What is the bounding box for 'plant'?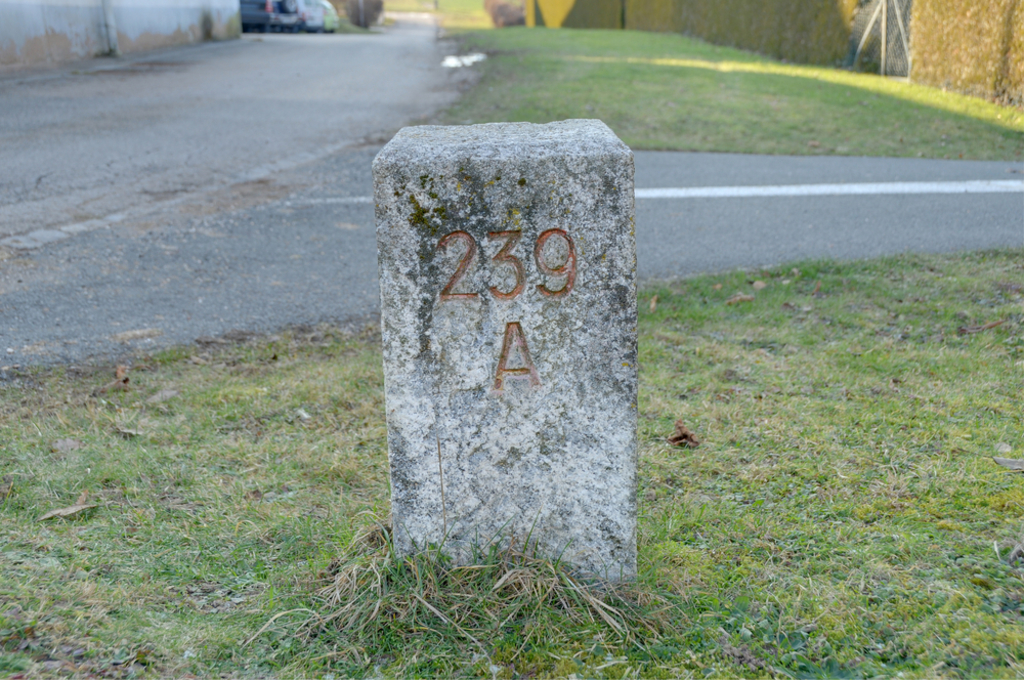
(left=336, top=10, right=380, bottom=40).
